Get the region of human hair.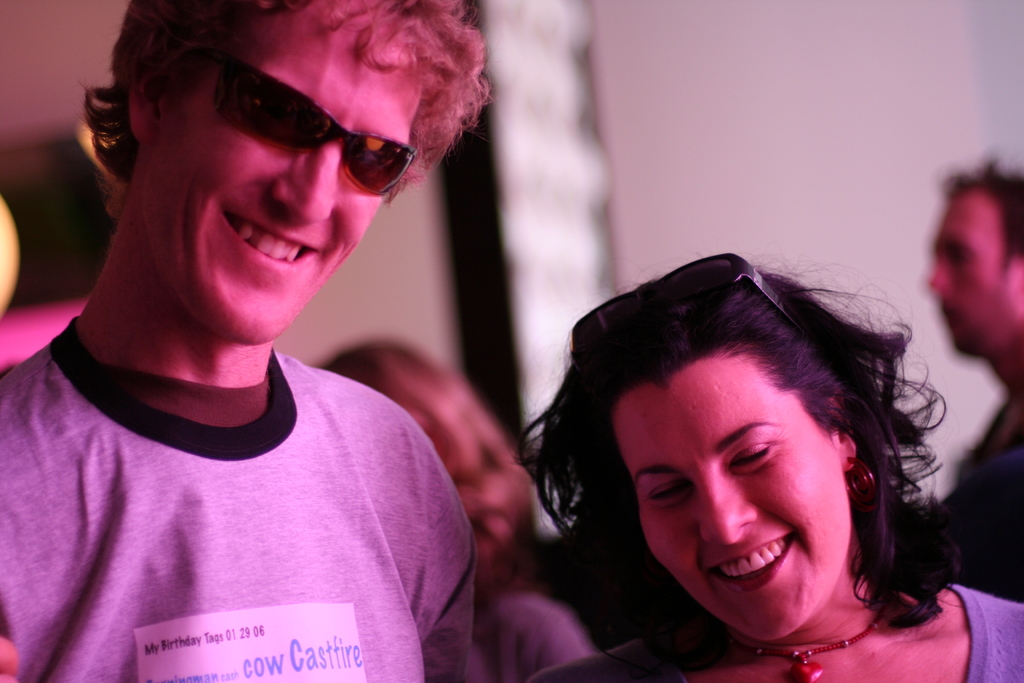
941:148:1023:274.
